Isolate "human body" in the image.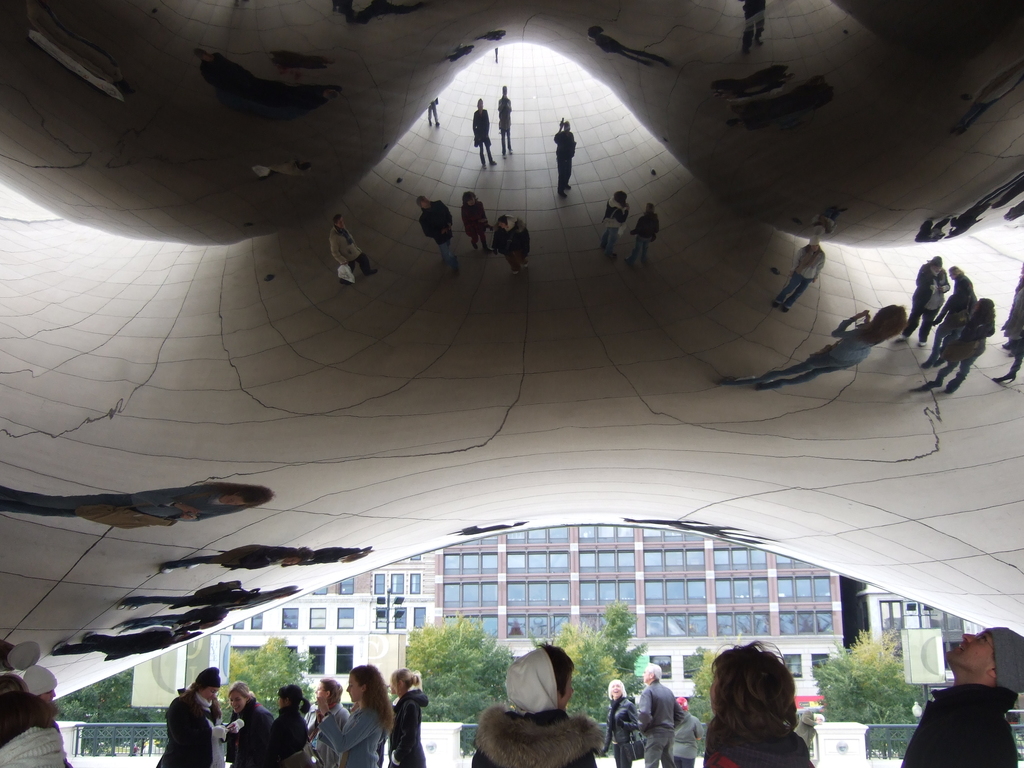
Isolated region: x1=469, y1=644, x2=601, y2=767.
